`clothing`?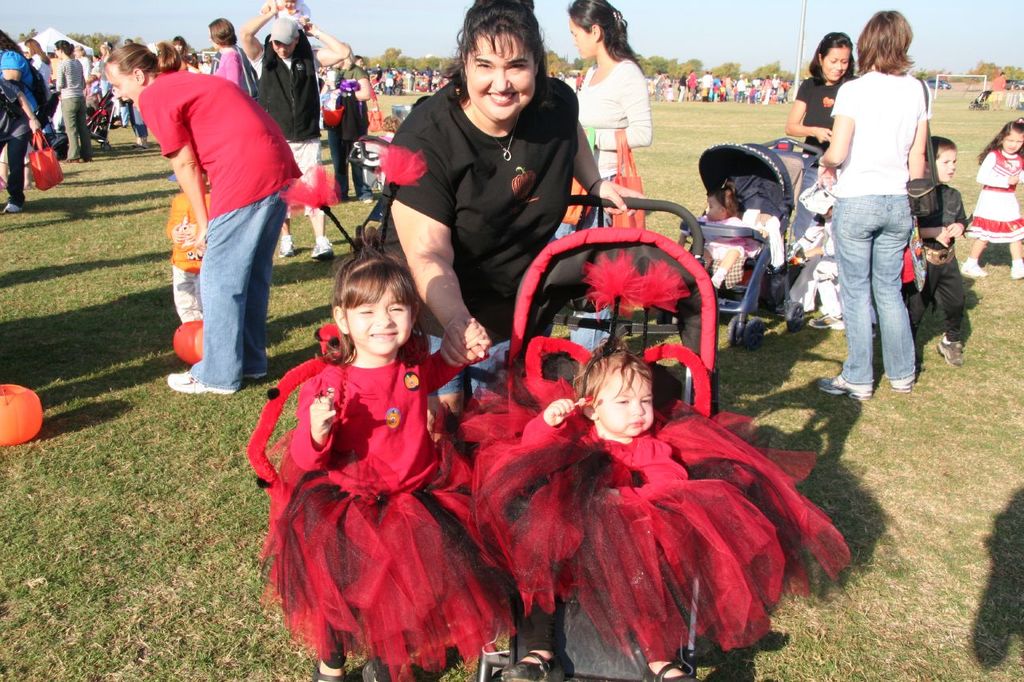
x1=213 y1=52 x2=248 y2=93
